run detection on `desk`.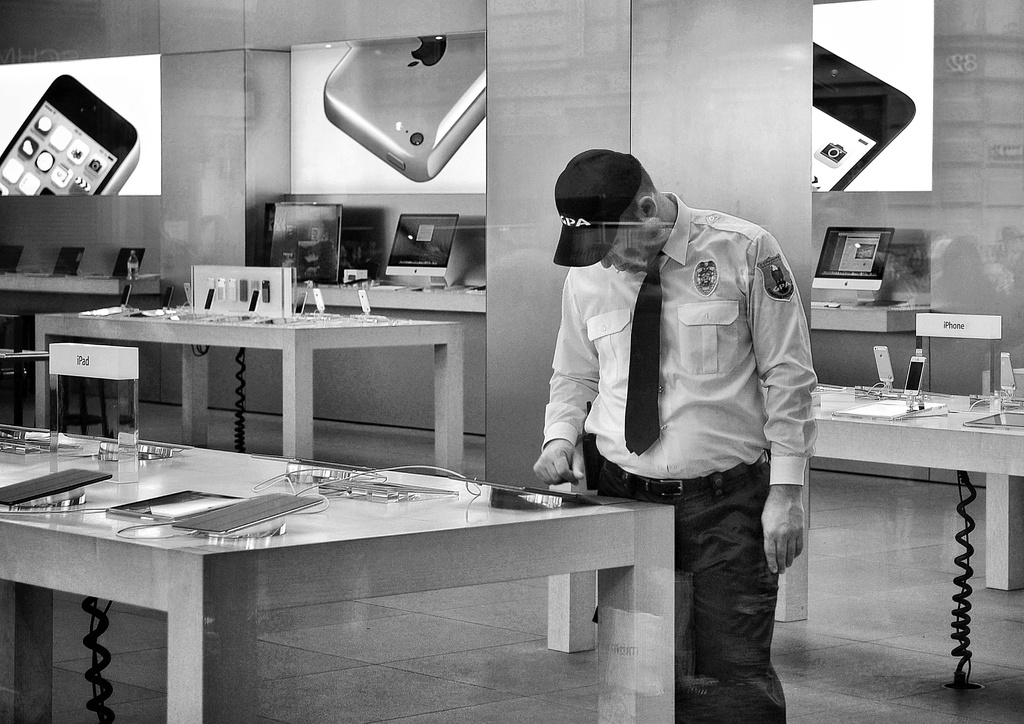
Result: [x1=41, y1=445, x2=666, y2=693].
